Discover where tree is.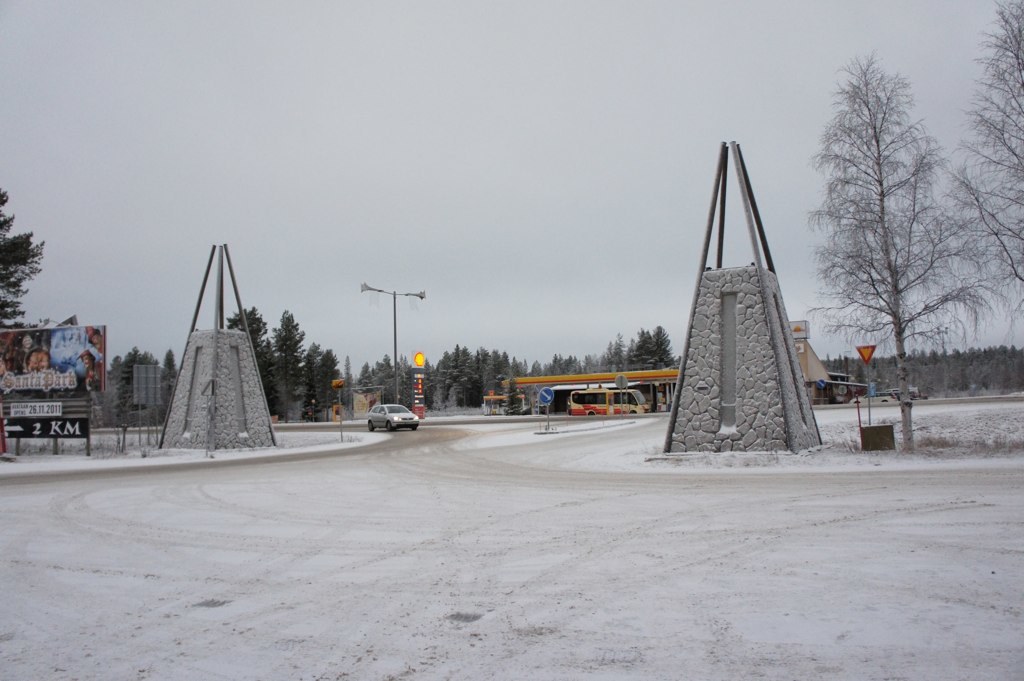
Discovered at bbox=(803, 51, 977, 412).
